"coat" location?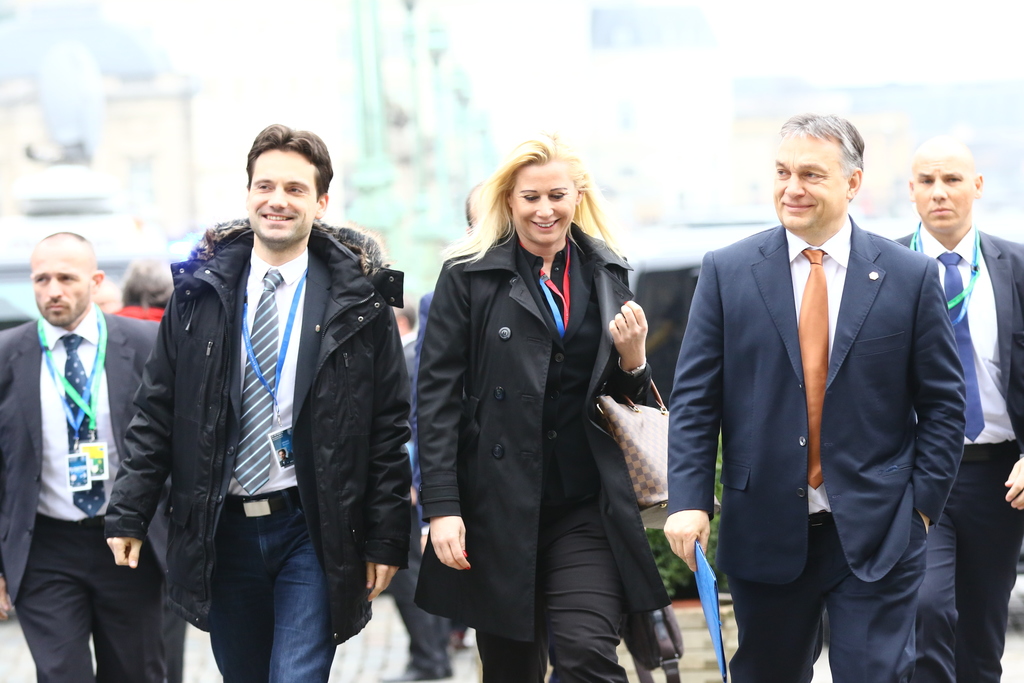
<region>668, 220, 963, 582</region>
